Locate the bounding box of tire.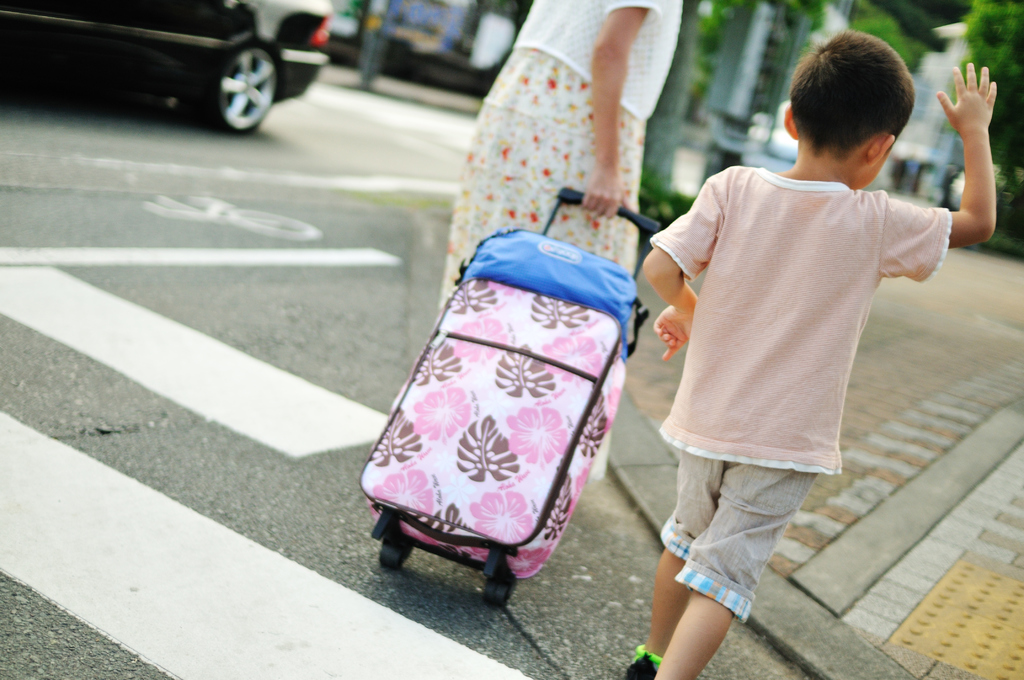
Bounding box: l=191, t=20, r=266, b=127.
